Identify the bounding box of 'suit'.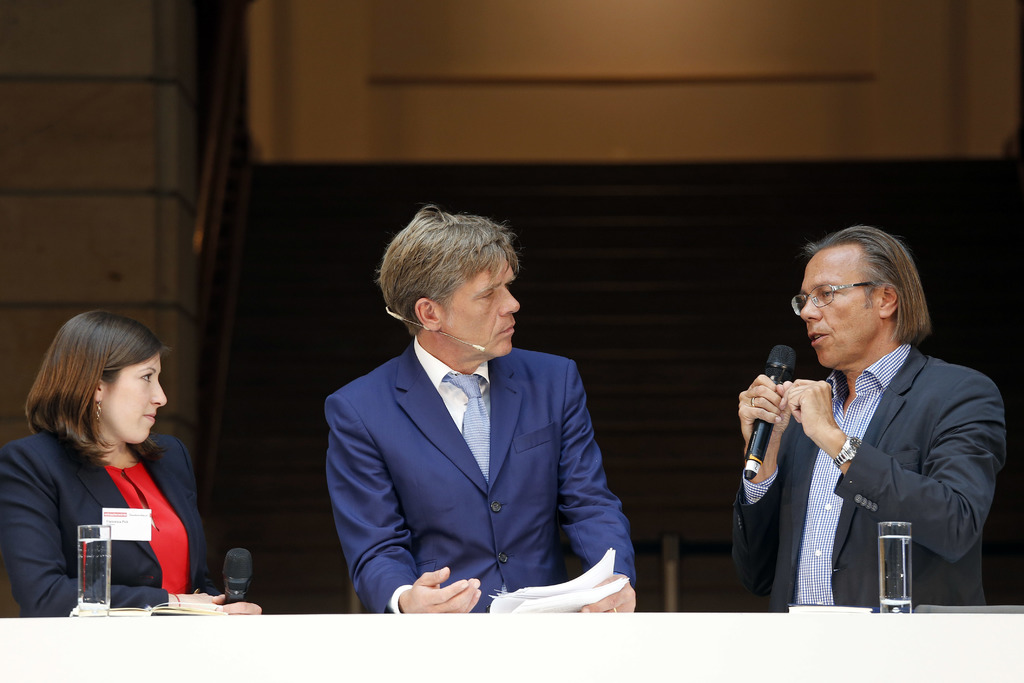
(735,304,1012,617).
